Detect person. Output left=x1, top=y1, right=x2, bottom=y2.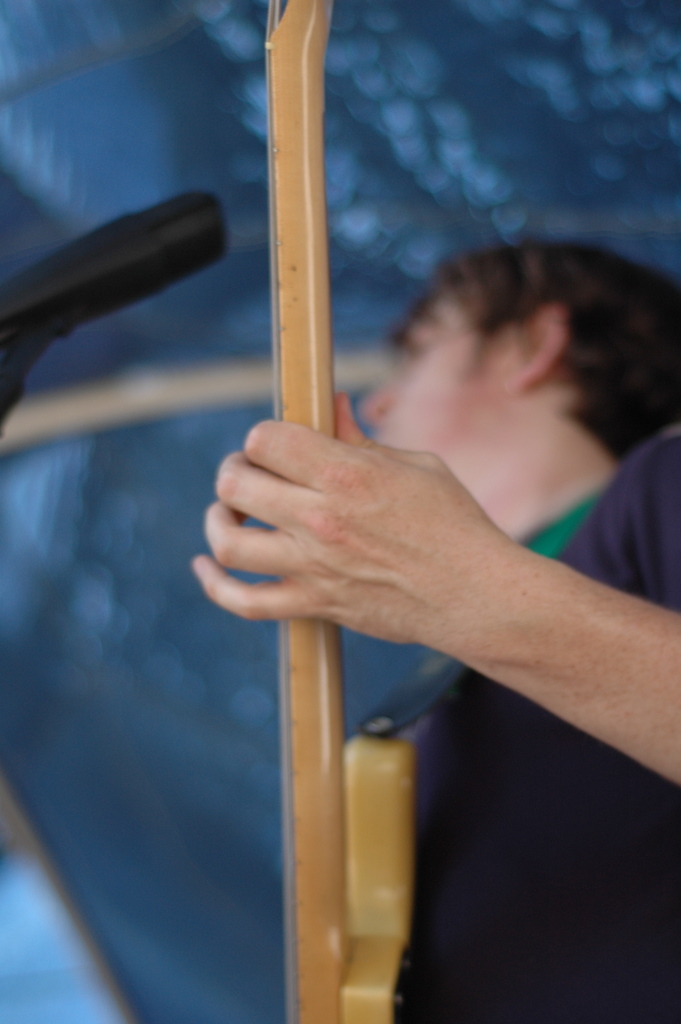
left=189, top=221, right=680, bottom=1023.
